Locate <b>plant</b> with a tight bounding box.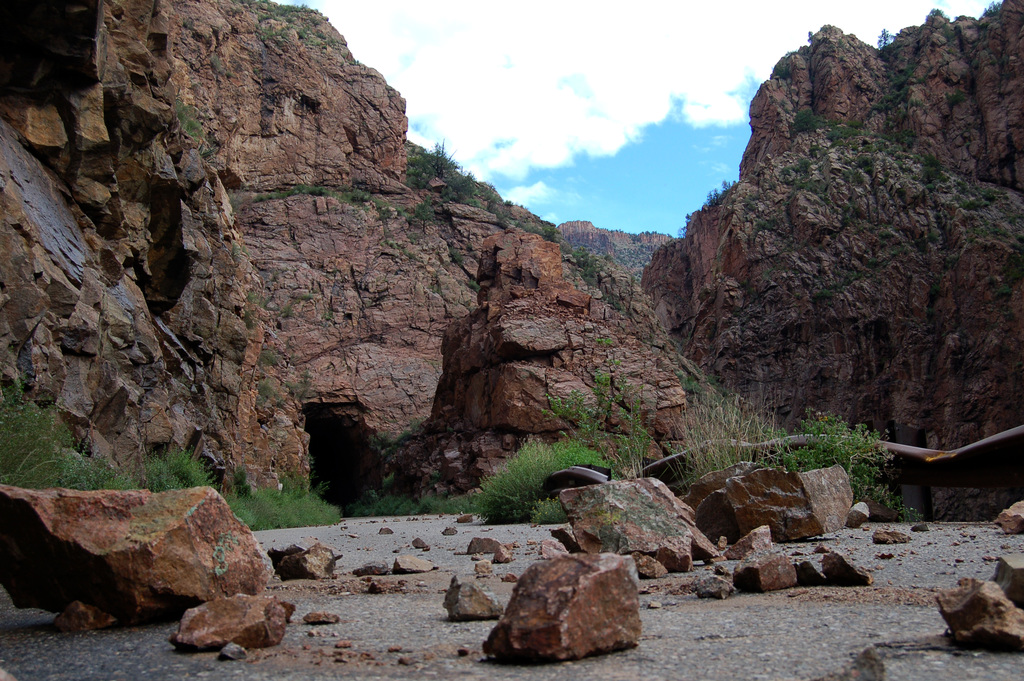
Rect(282, 373, 340, 408).
